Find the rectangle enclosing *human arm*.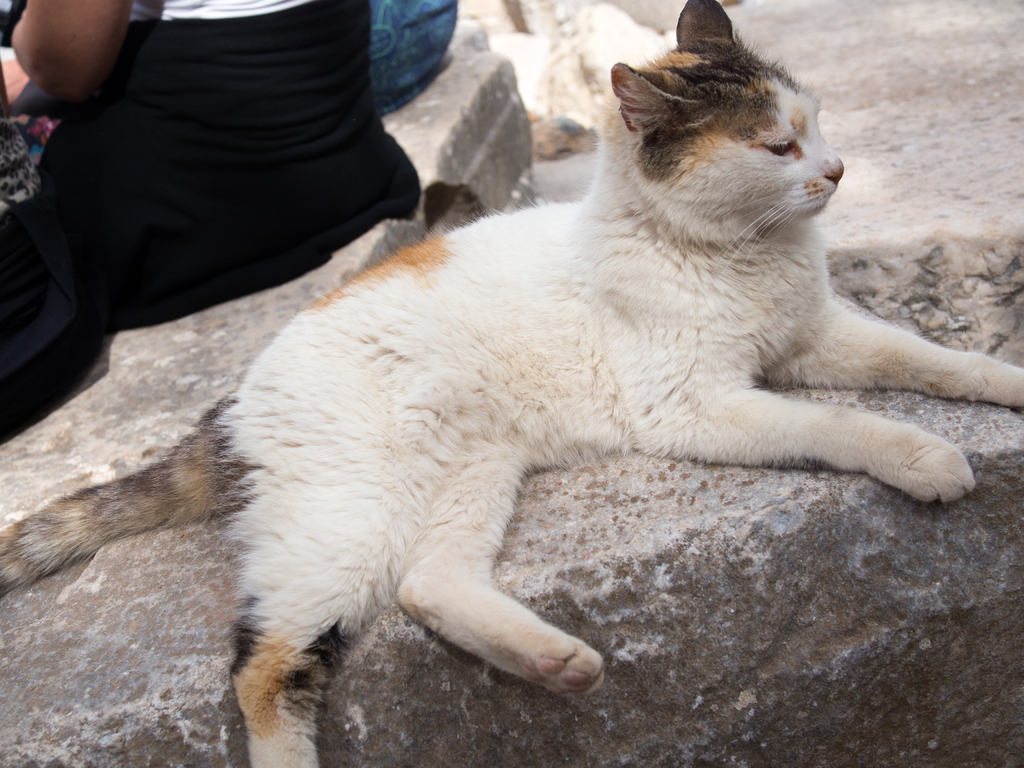
(14, 0, 119, 100).
